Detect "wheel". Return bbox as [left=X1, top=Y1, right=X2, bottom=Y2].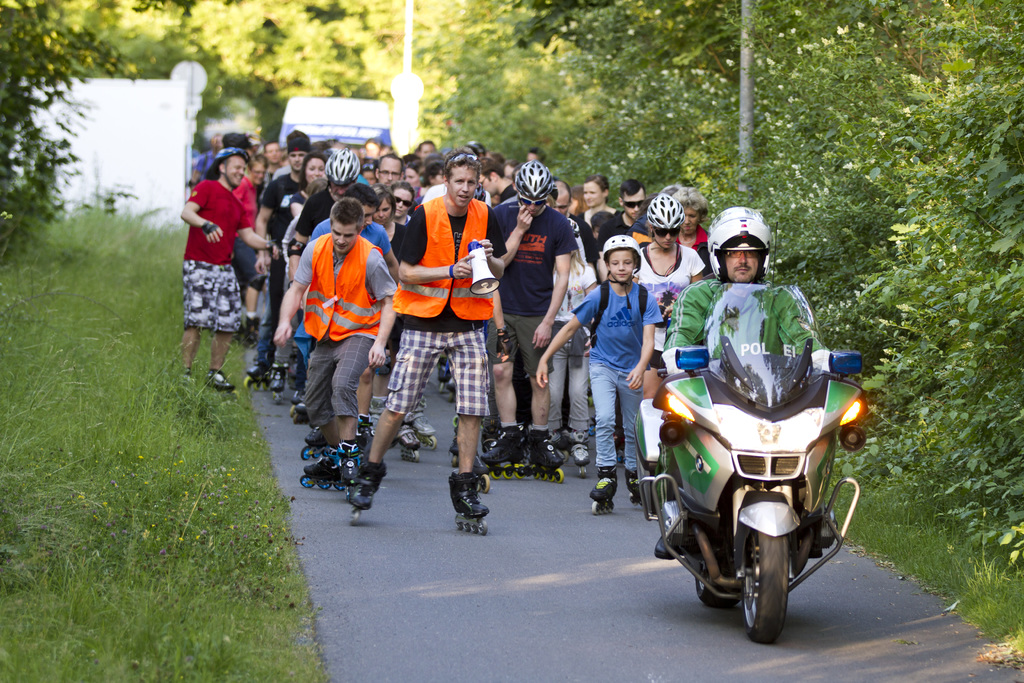
[left=399, top=447, right=424, bottom=462].
